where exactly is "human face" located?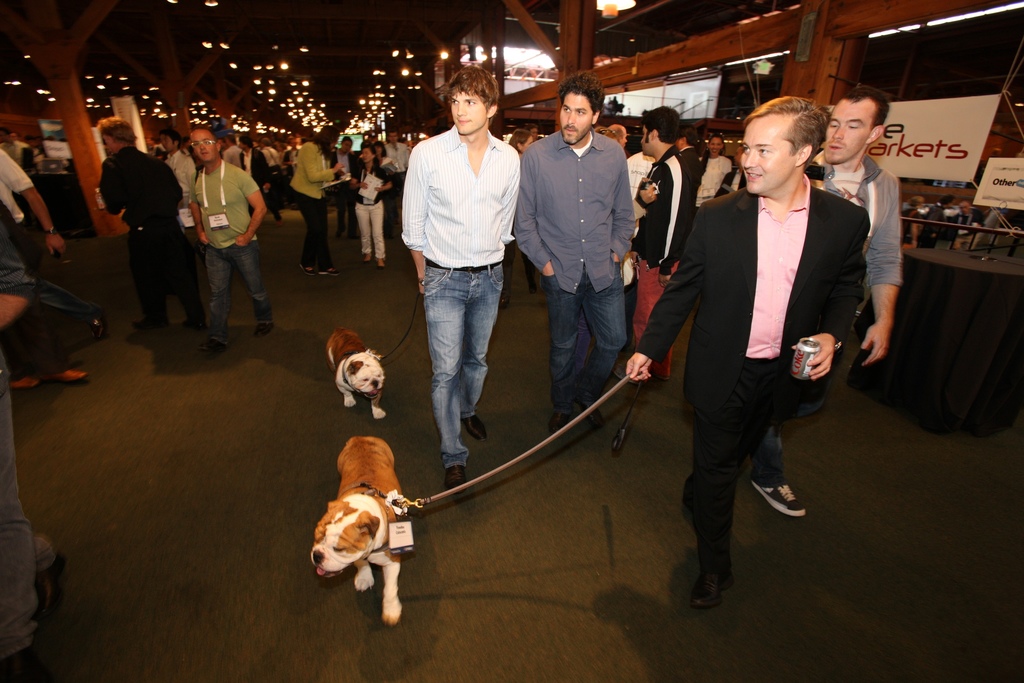
Its bounding box is x1=742, y1=117, x2=794, y2=192.
